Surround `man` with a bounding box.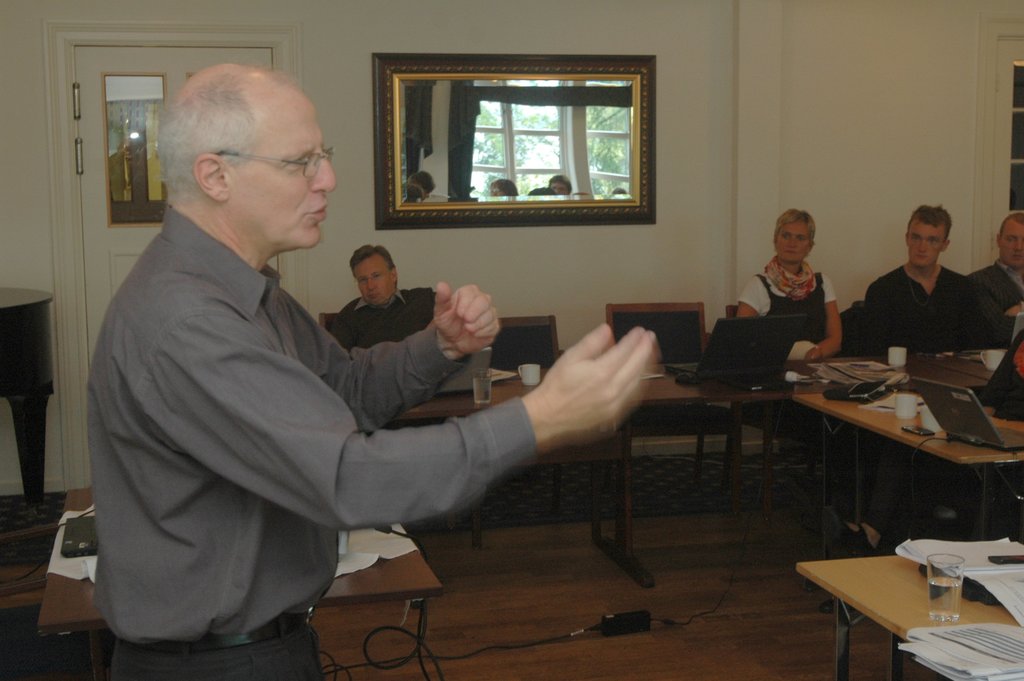
863 199 984 553.
